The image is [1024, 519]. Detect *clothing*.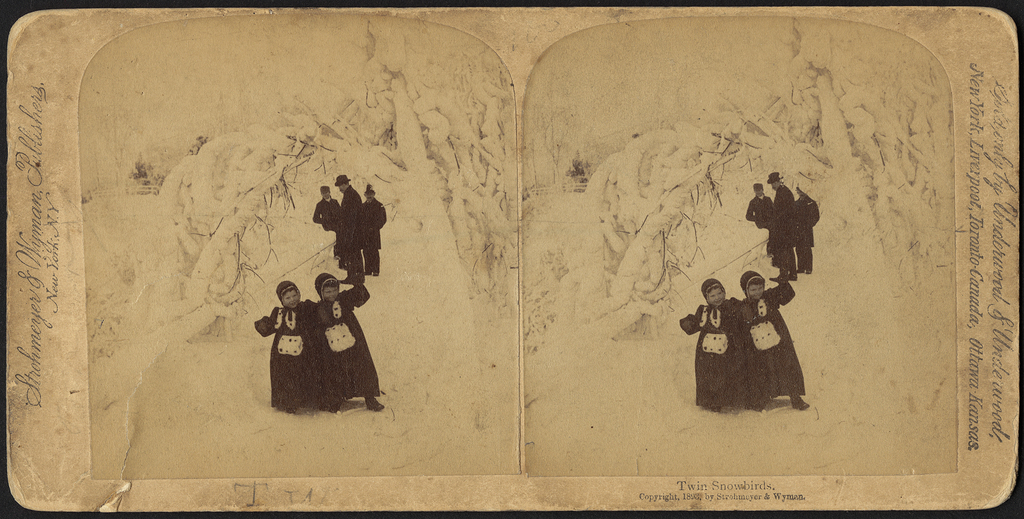
Detection: Rect(673, 290, 746, 407).
